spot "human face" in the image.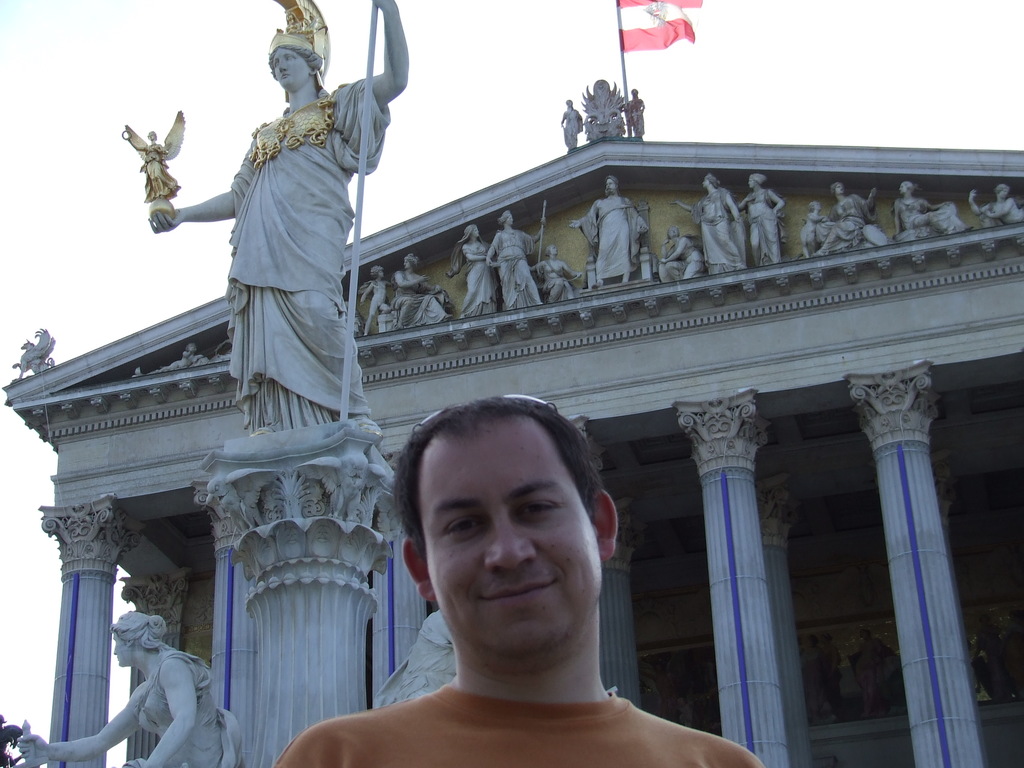
"human face" found at x1=701 y1=179 x2=710 y2=189.
